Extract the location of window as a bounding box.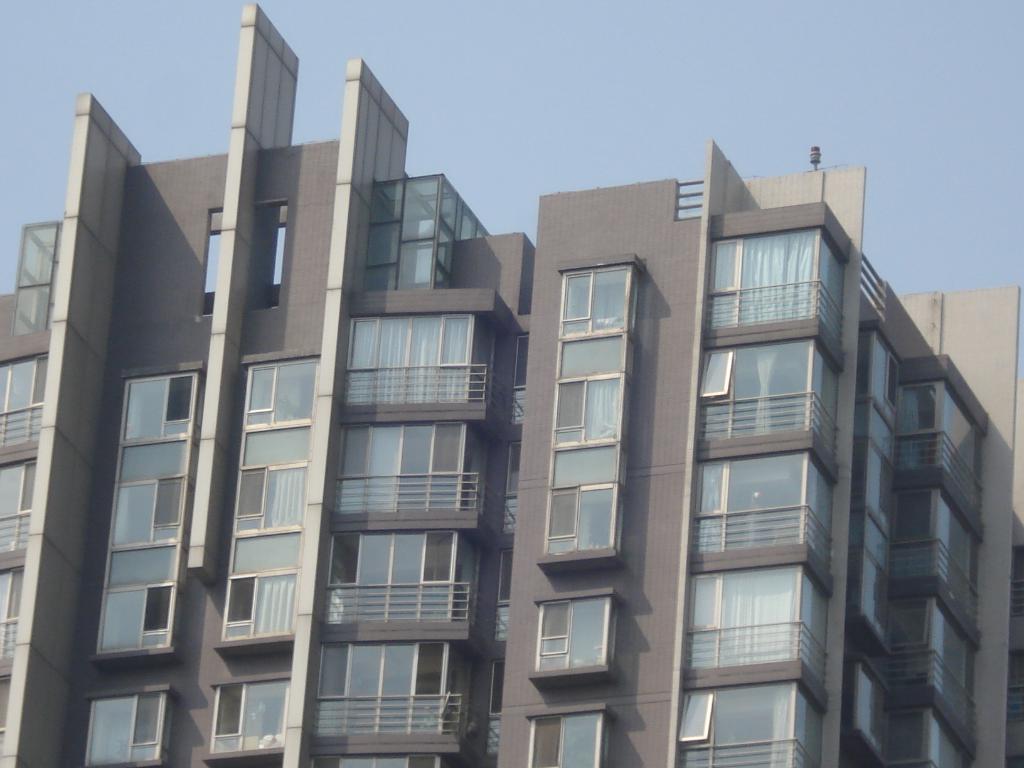
pyautogui.locateOnScreen(892, 379, 984, 522).
